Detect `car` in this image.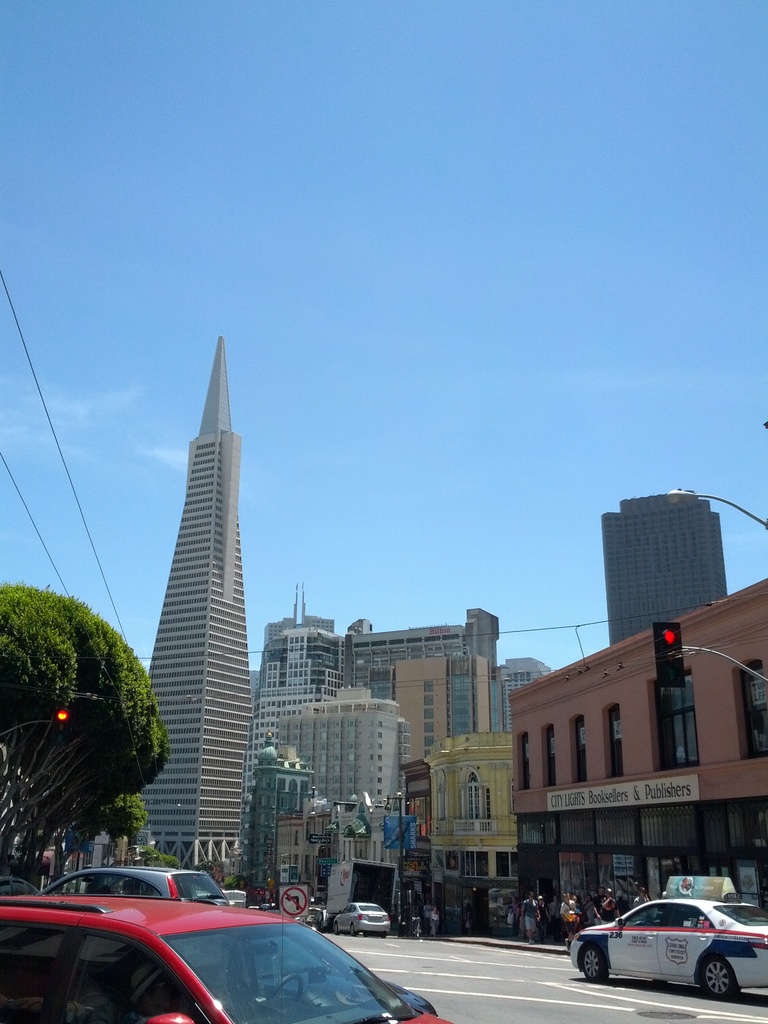
Detection: pyautogui.locateOnScreen(569, 892, 762, 995).
